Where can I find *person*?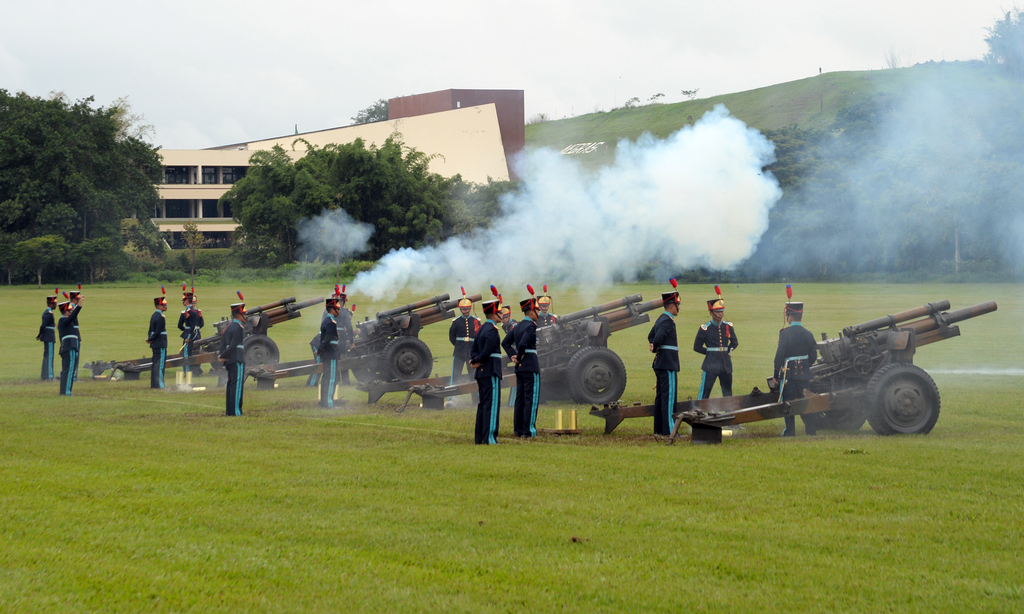
You can find it at [left=315, top=300, right=341, bottom=411].
